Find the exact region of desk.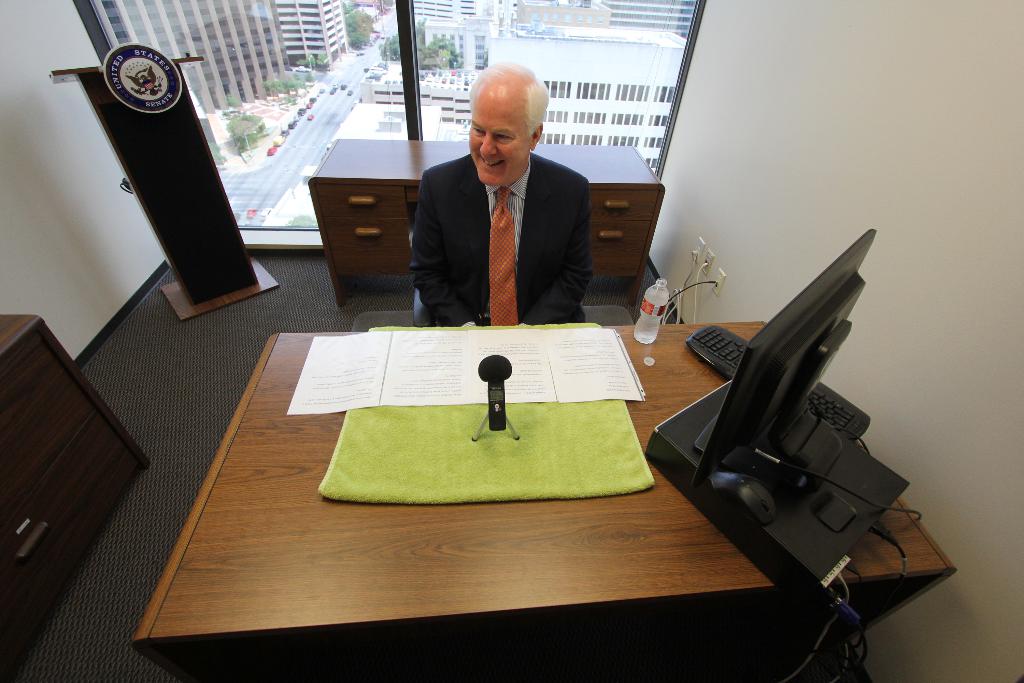
Exact region: [left=136, top=324, right=951, bottom=676].
